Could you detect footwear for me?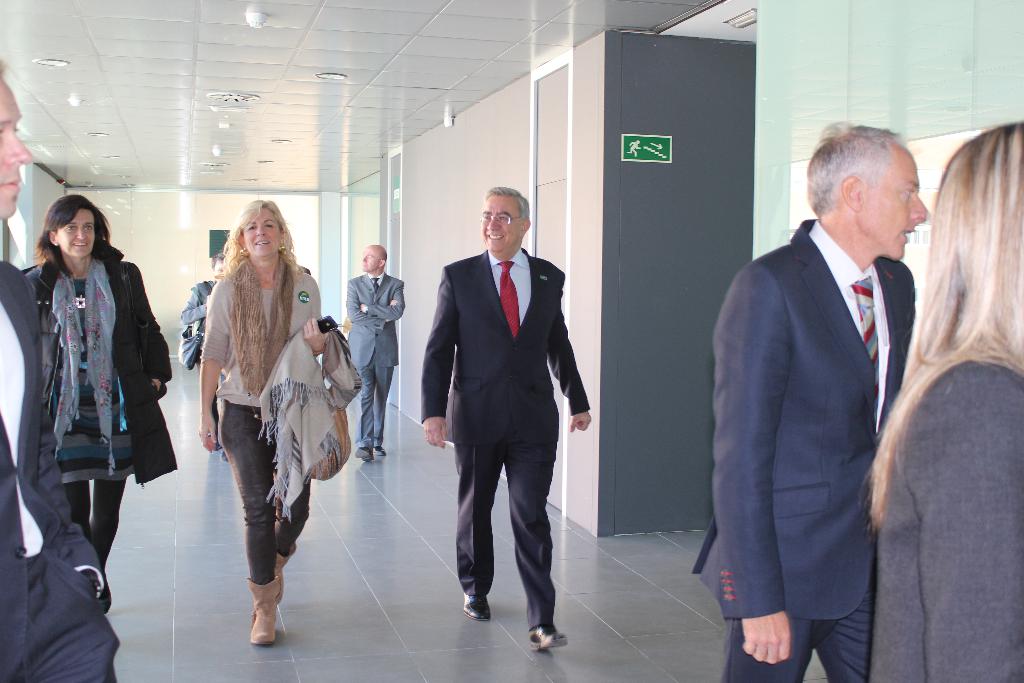
Detection result: x1=458, y1=591, x2=493, y2=623.
